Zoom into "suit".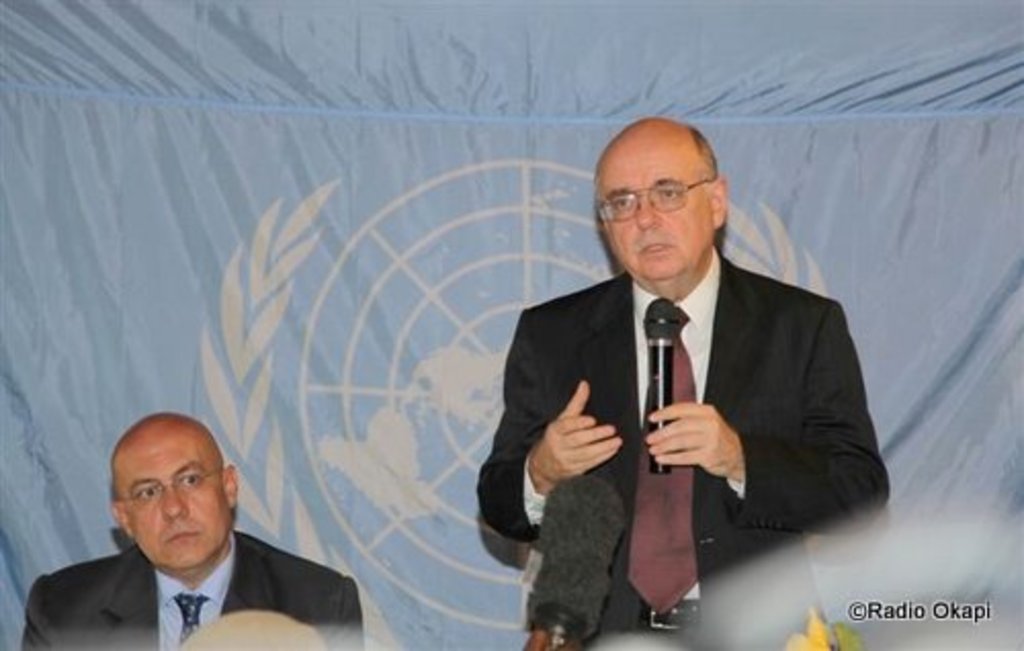
Zoom target: x1=479, y1=250, x2=889, y2=649.
